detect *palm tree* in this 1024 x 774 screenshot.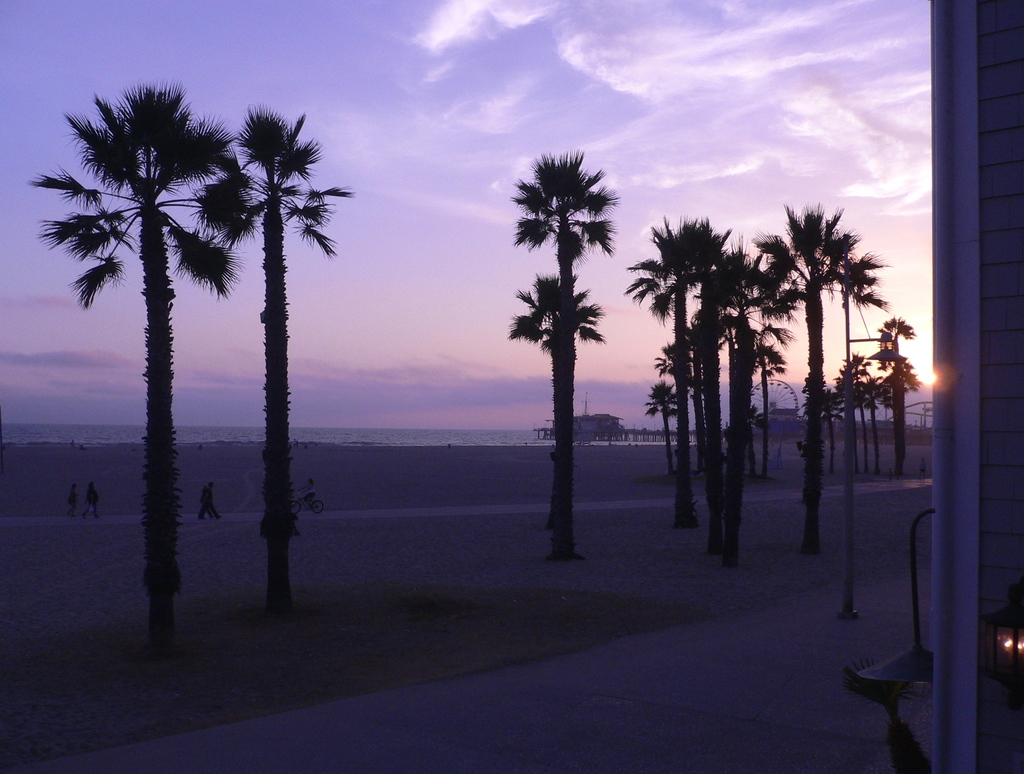
Detection: <bbox>647, 314, 703, 493</bbox>.
